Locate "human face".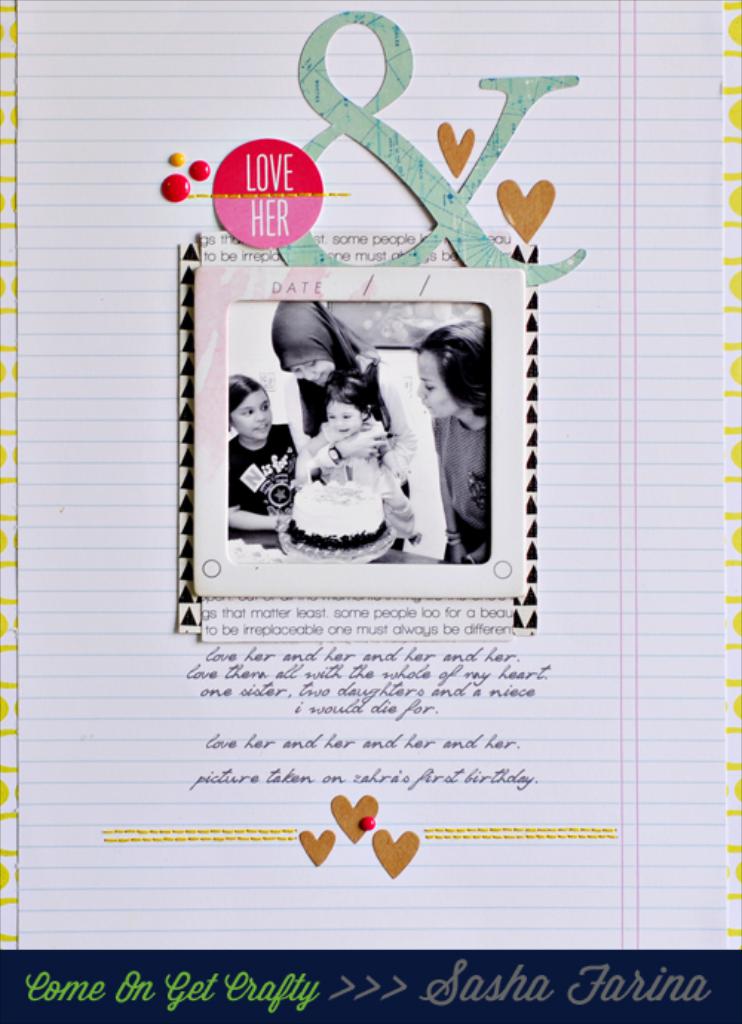
Bounding box: rect(418, 352, 457, 419).
